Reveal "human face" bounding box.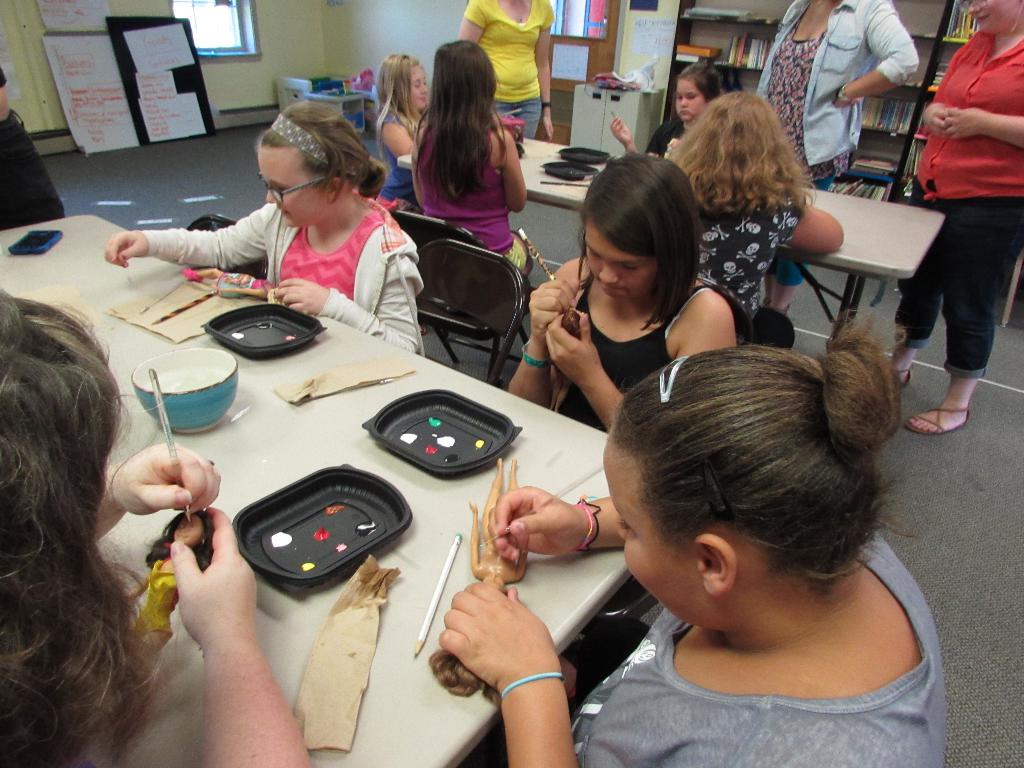
Revealed: region(607, 438, 700, 631).
